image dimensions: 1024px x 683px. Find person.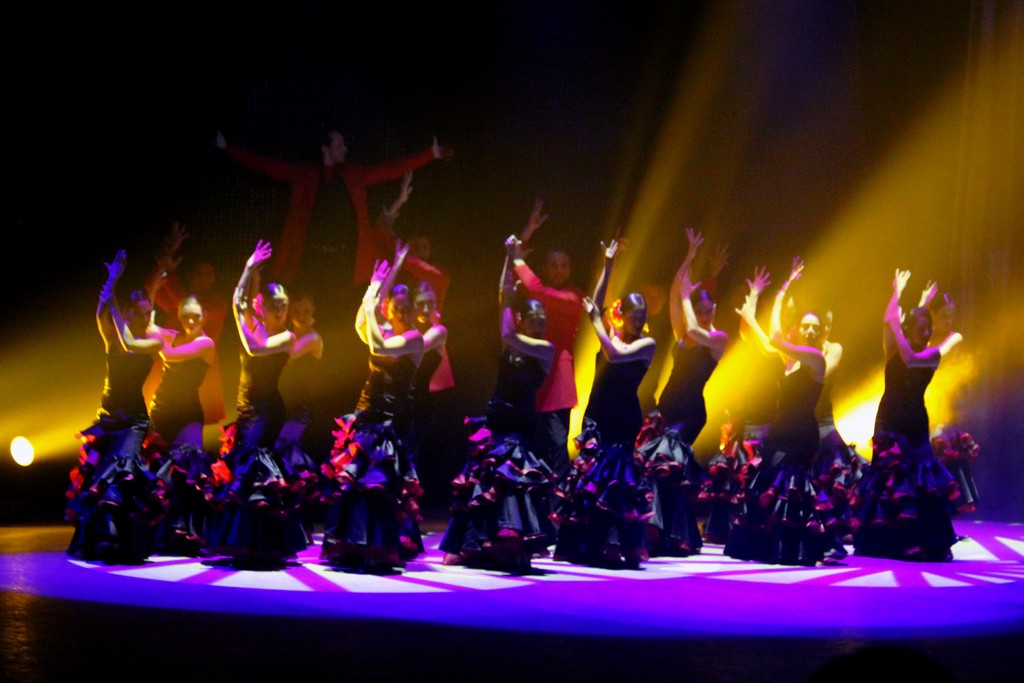
<bbox>548, 233, 655, 572</bbox>.
